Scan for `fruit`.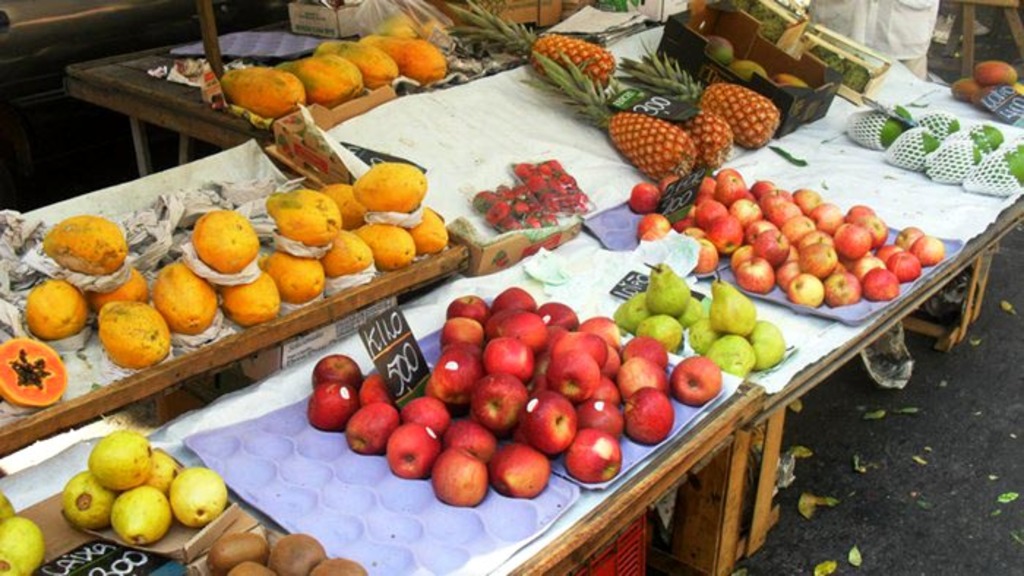
Scan result: (x1=282, y1=54, x2=369, y2=105).
